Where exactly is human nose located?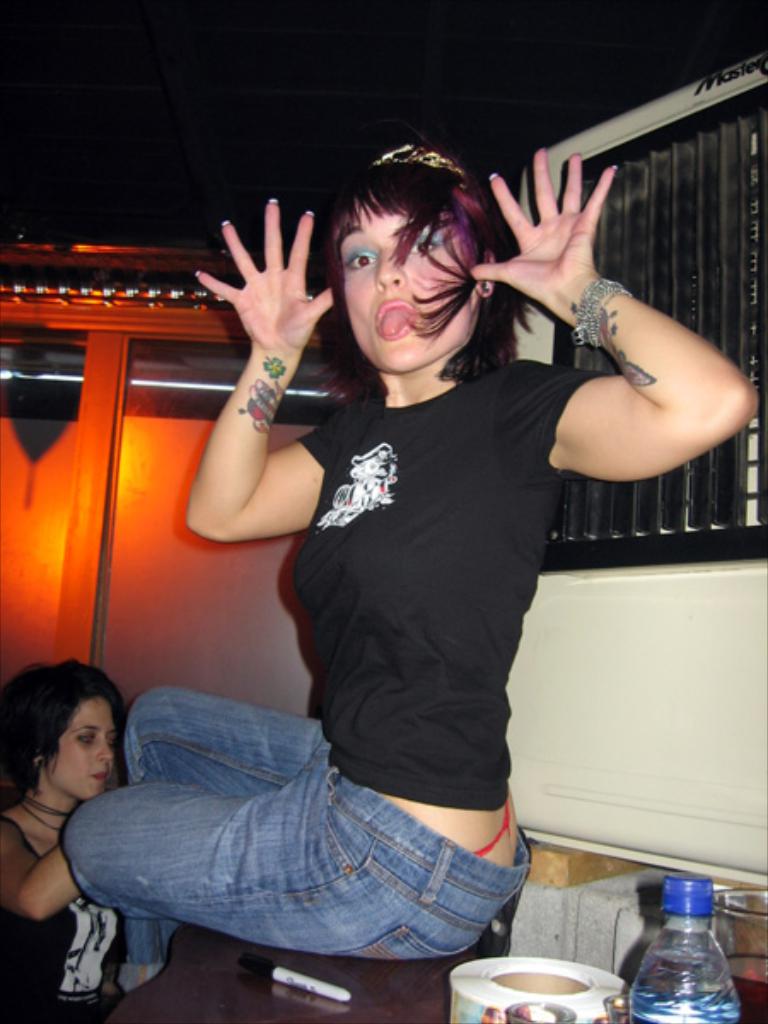
Its bounding box is (377,256,411,290).
